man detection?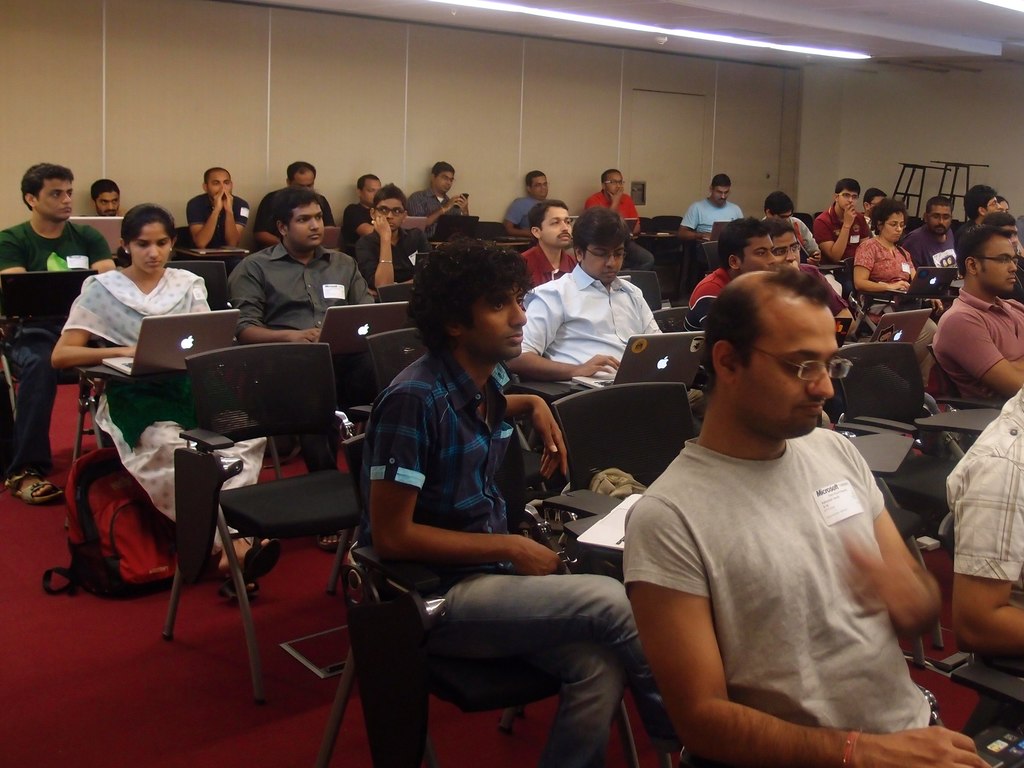
{"left": 810, "top": 181, "right": 870, "bottom": 266}
